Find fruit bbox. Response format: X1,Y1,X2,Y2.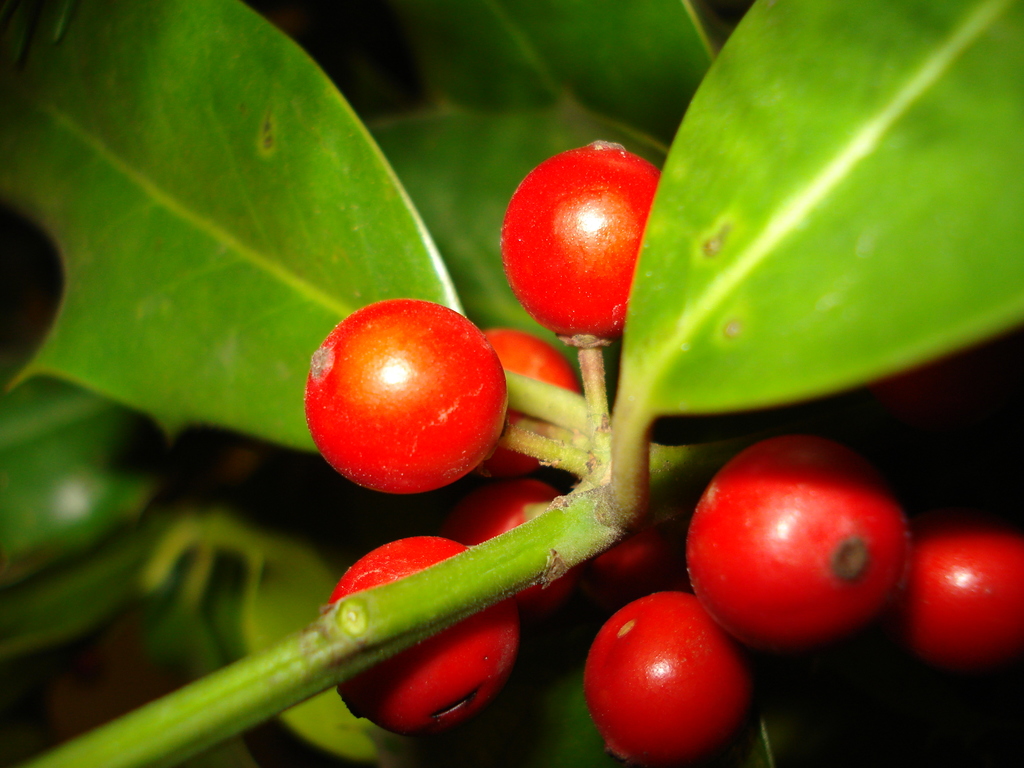
321,534,521,739.
